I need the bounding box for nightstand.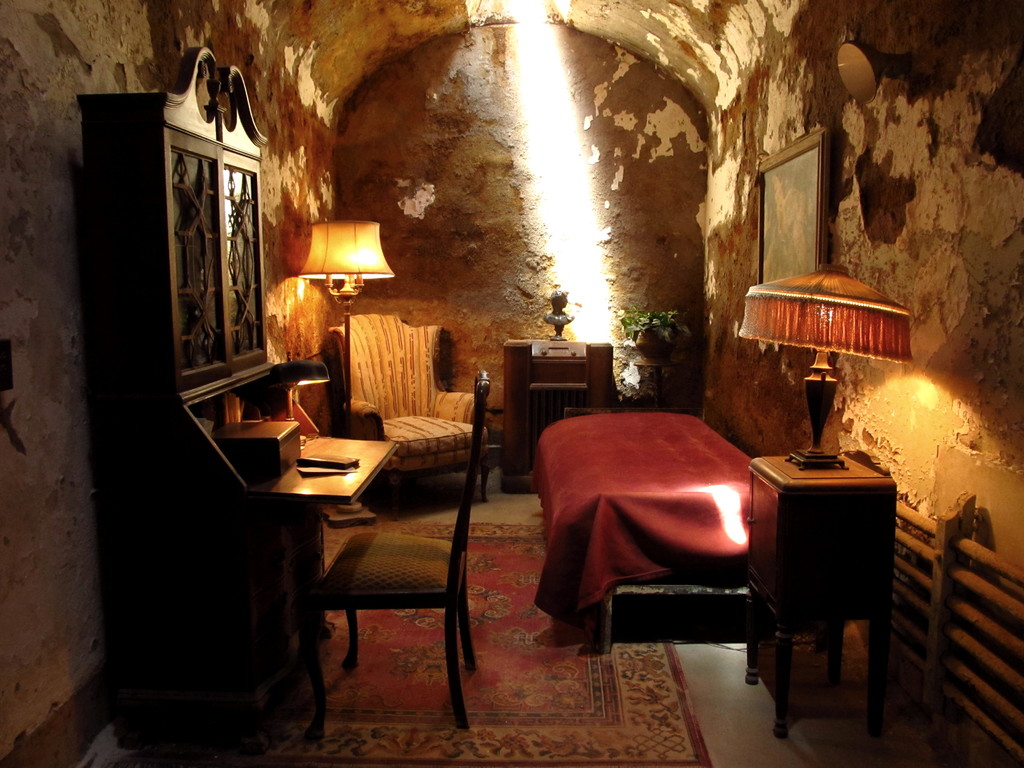
Here it is: 752, 419, 906, 739.
